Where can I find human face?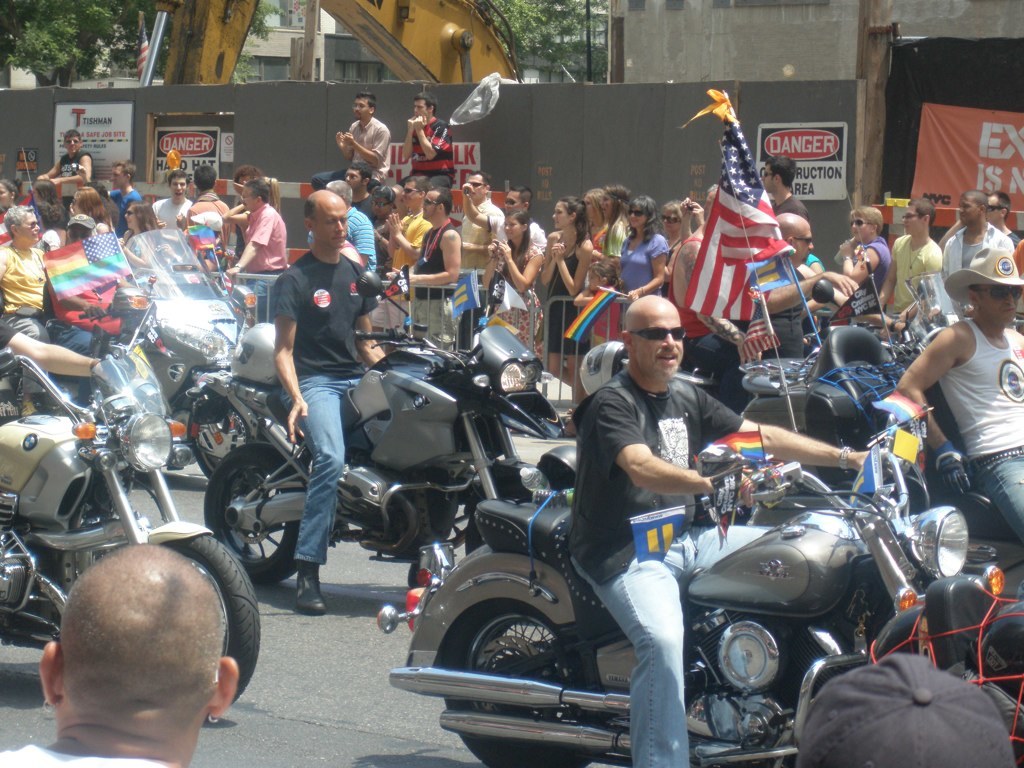
You can find it at BBox(111, 167, 123, 189).
